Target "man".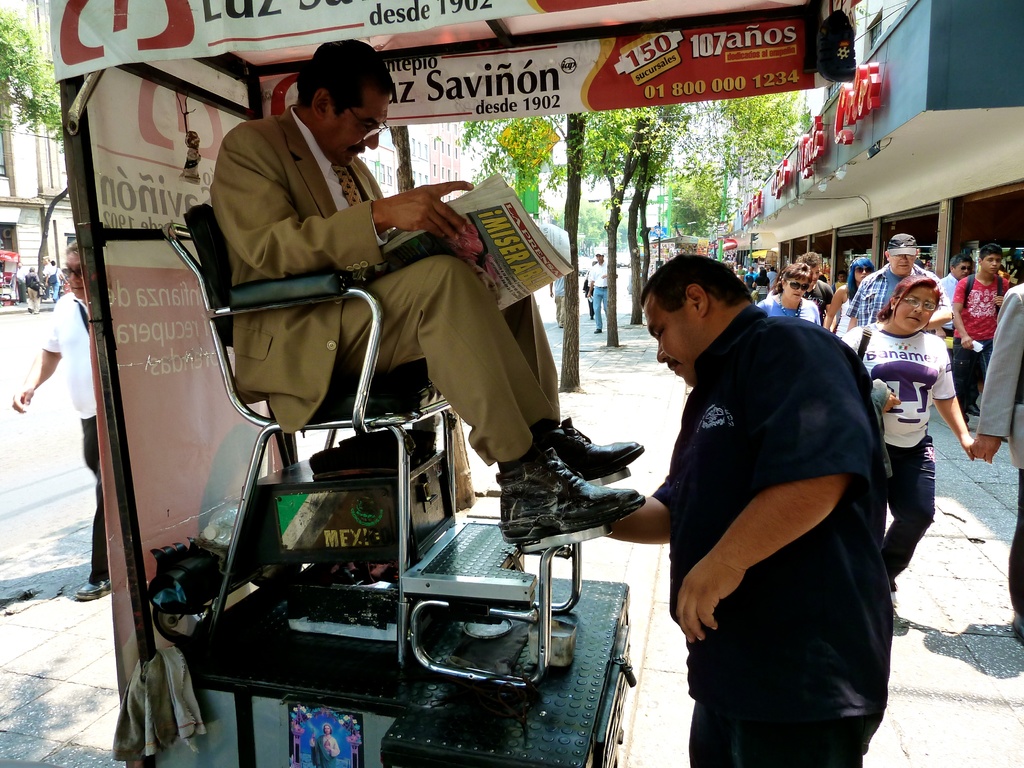
Target region: bbox=(846, 232, 956, 326).
